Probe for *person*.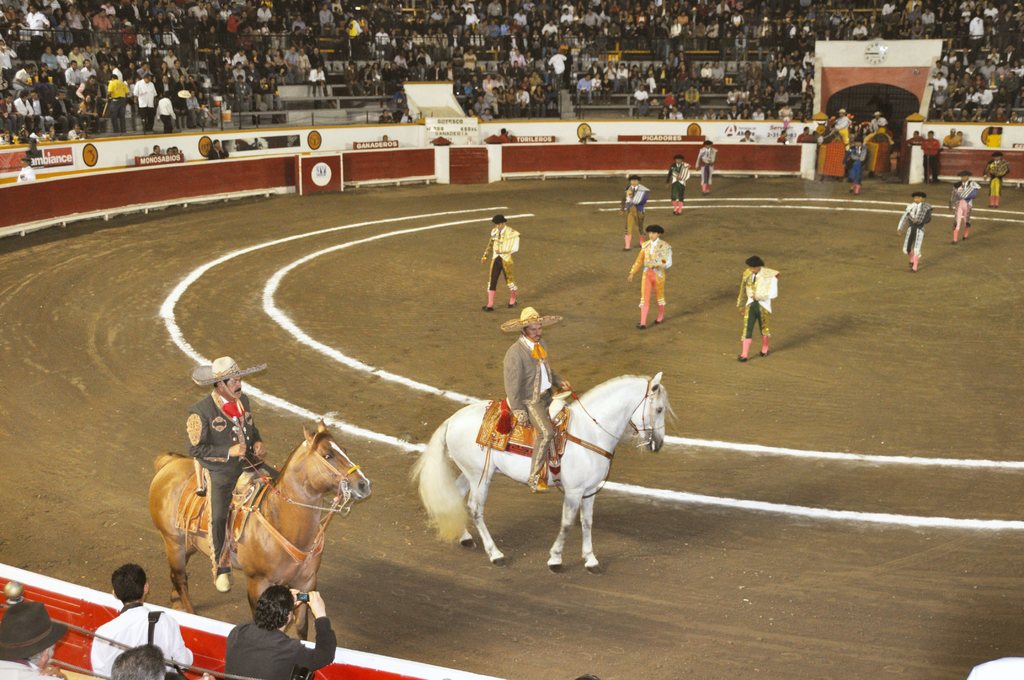
Probe result: 947, 170, 983, 236.
